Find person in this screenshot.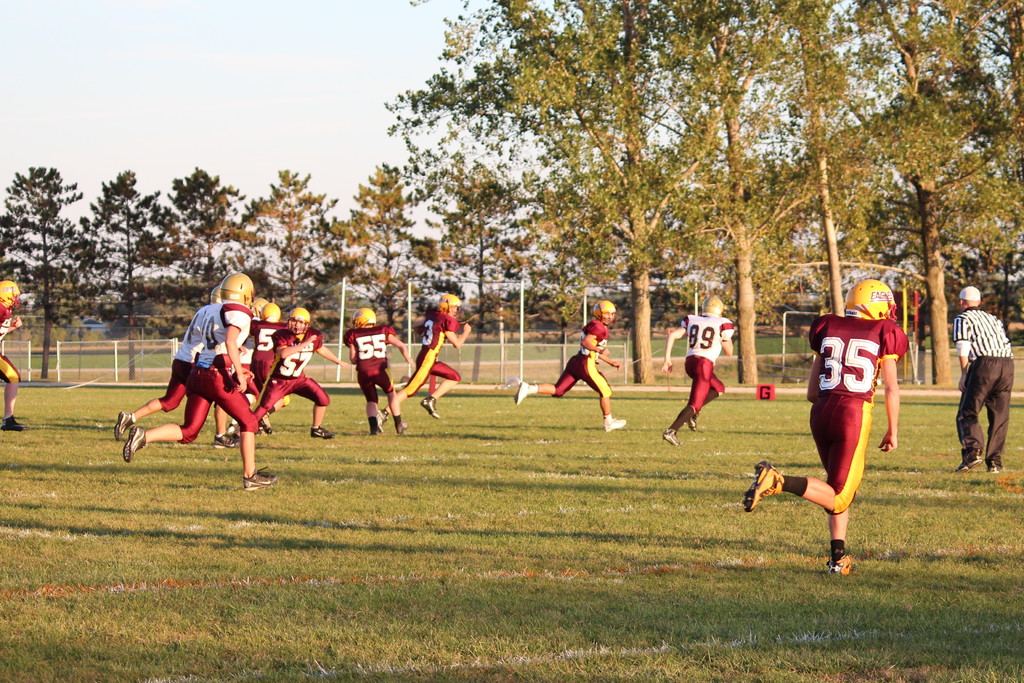
The bounding box for person is pyautogui.locateOnScreen(514, 300, 627, 432).
